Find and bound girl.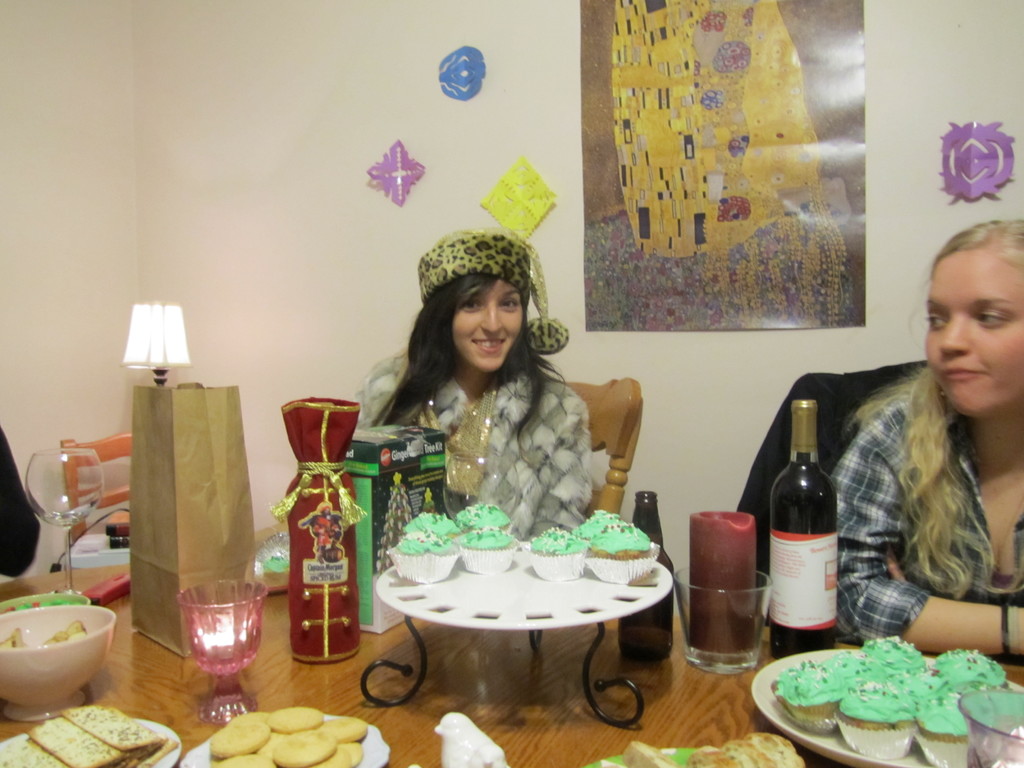
Bound: x1=834 y1=220 x2=1023 y2=651.
